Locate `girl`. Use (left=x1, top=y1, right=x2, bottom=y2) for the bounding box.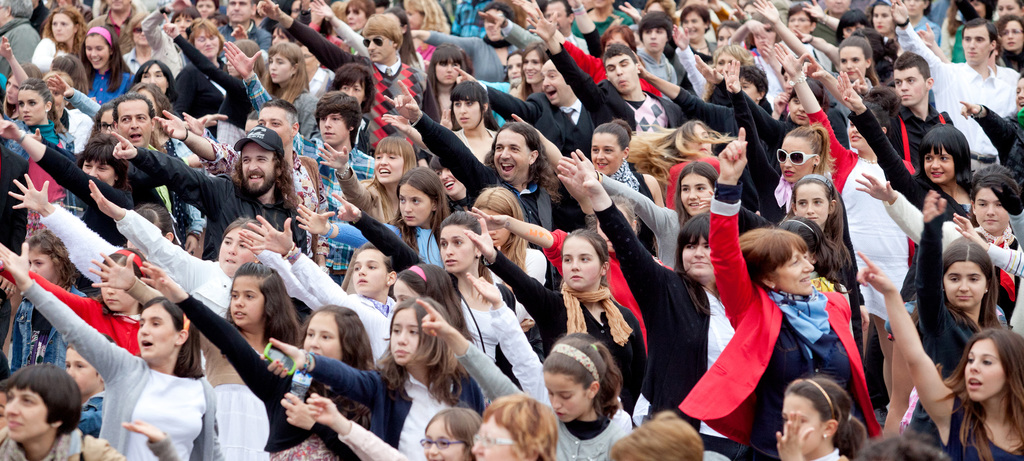
(left=174, top=20, right=233, bottom=111).
